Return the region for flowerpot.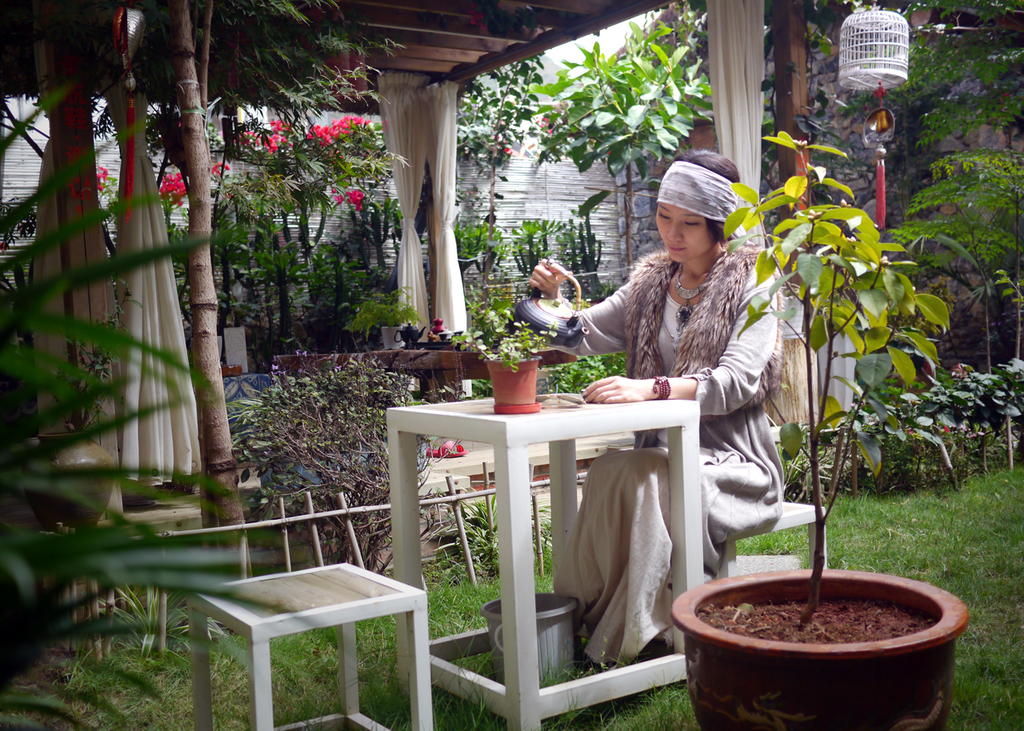
[left=481, top=354, right=537, bottom=405].
